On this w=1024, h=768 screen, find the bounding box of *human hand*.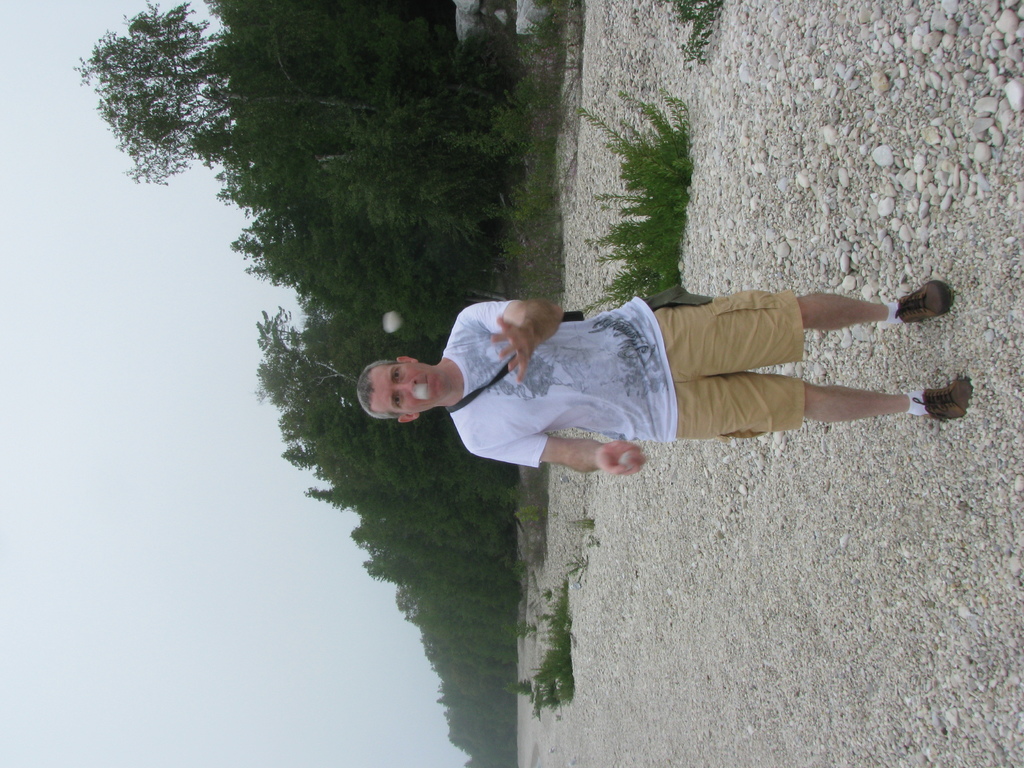
Bounding box: [left=492, top=321, right=530, bottom=383].
